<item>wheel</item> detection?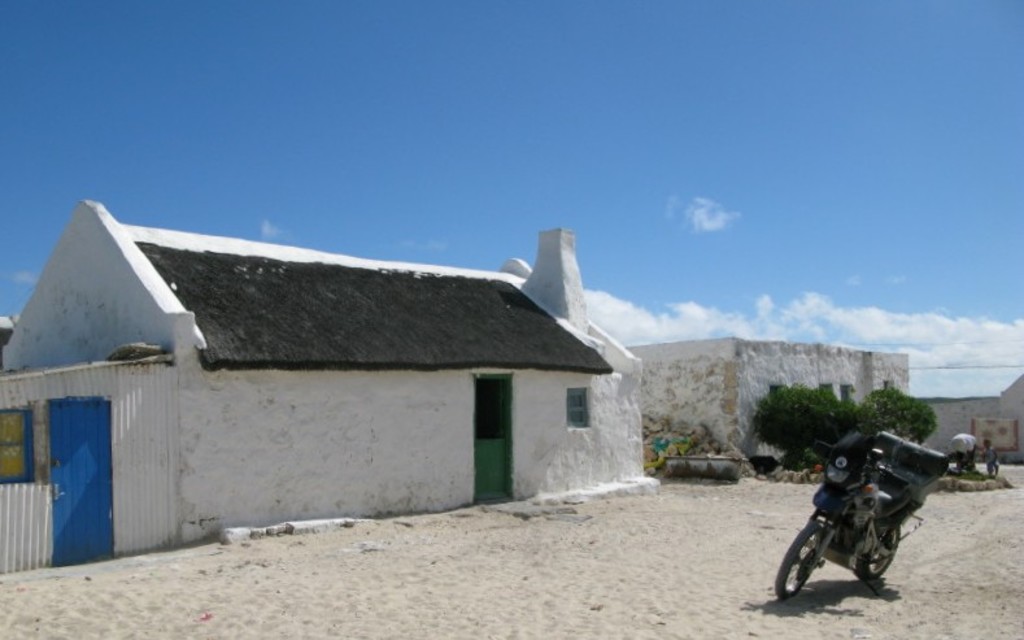
locate(854, 524, 898, 580)
